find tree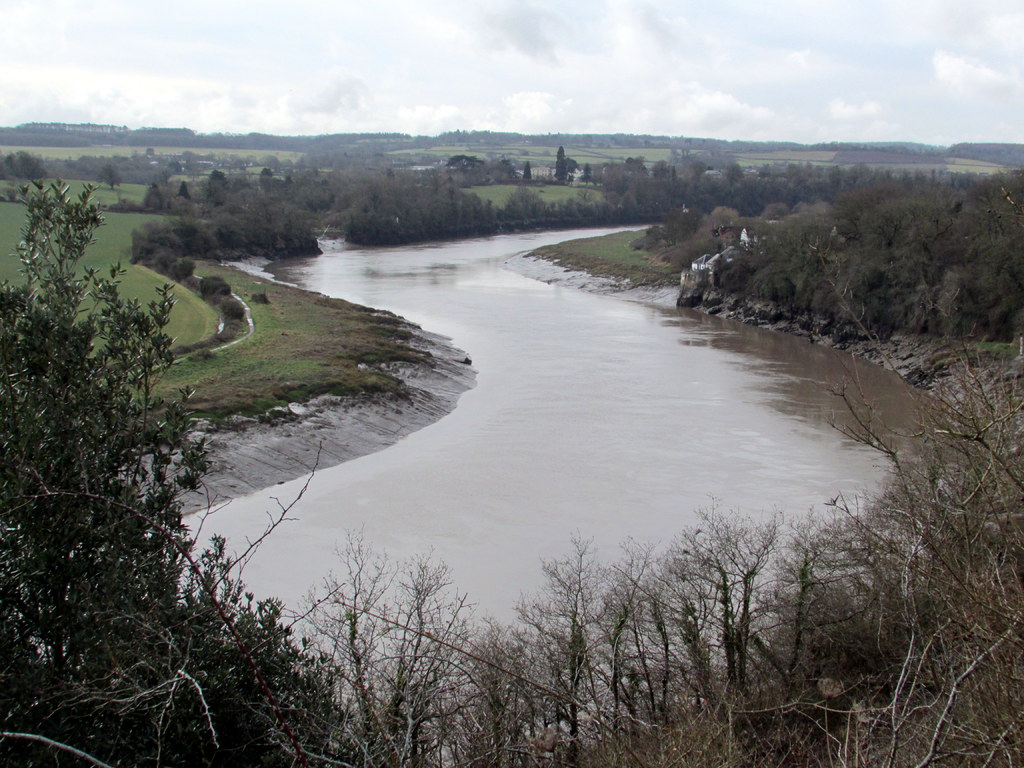
BBox(781, 159, 850, 195)
